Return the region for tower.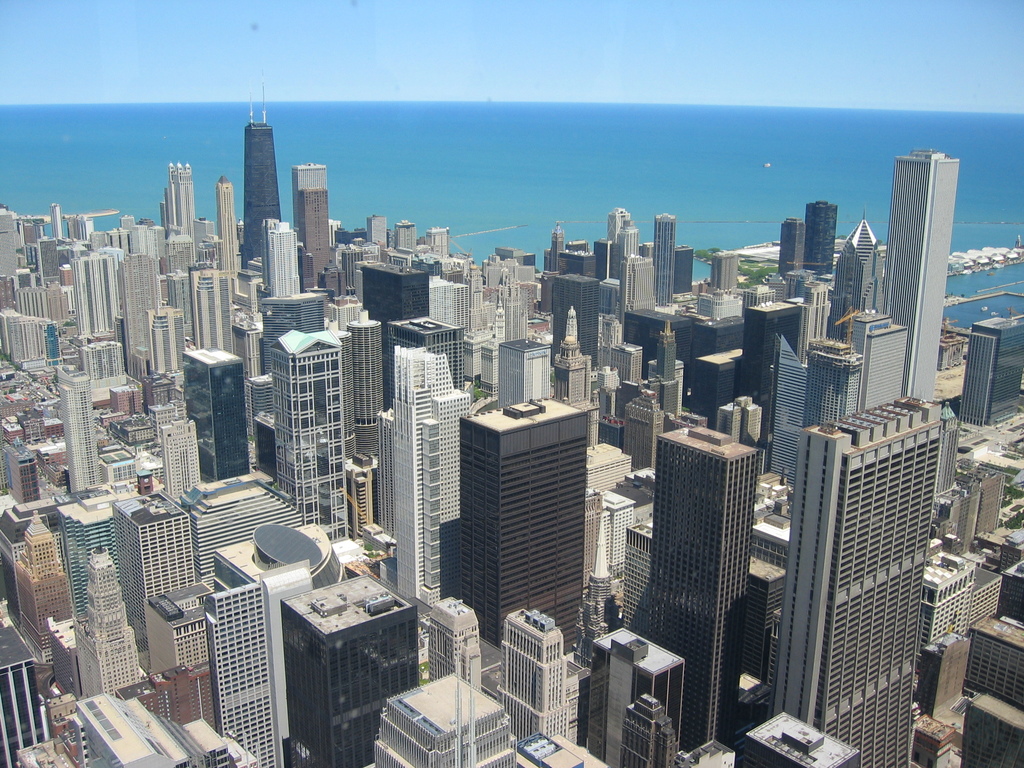
BBox(376, 338, 479, 610).
